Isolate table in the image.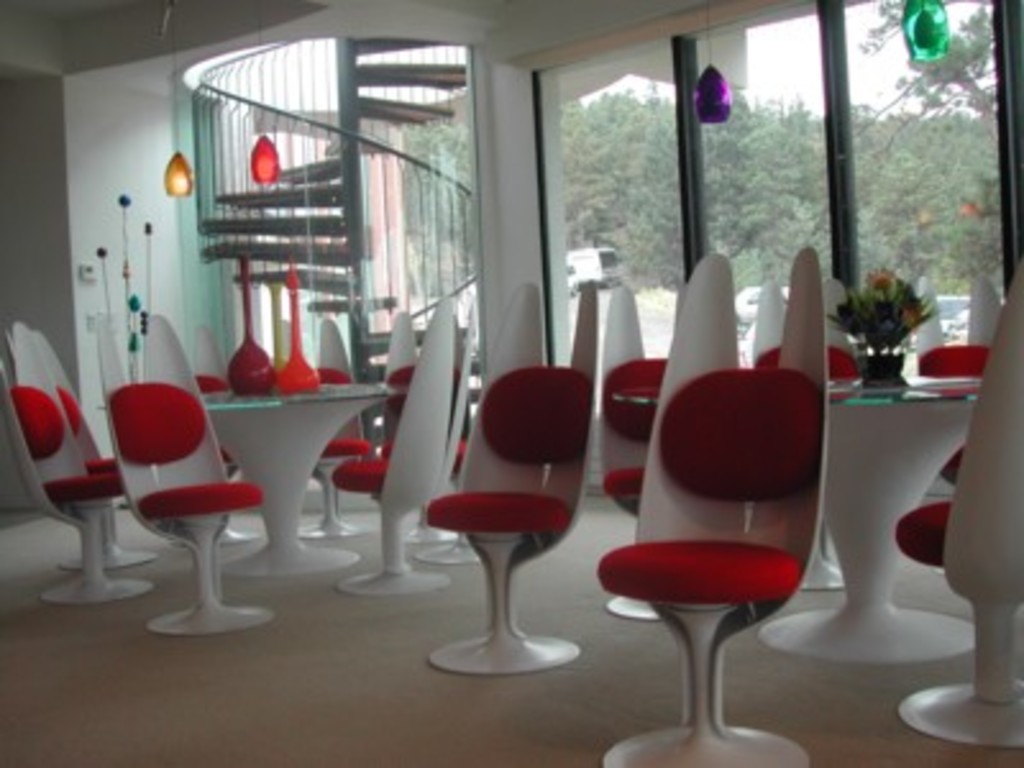
Isolated region: (143,346,410,584).
